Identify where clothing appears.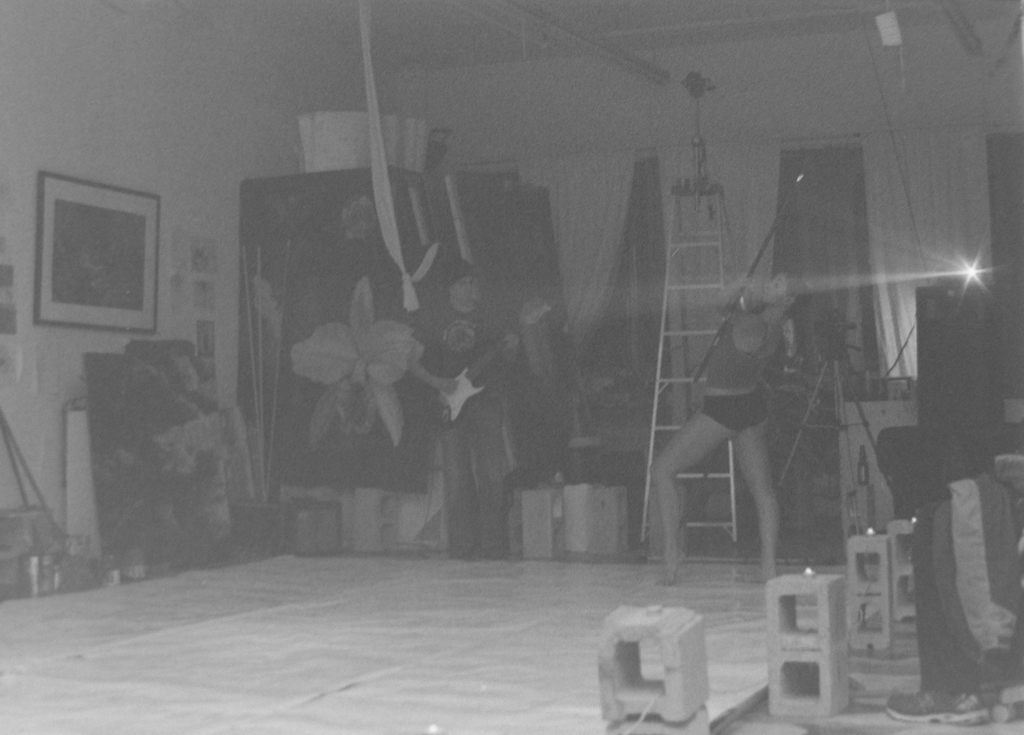
Appears at x1=694, y1=293, x2=801, y2=432.
